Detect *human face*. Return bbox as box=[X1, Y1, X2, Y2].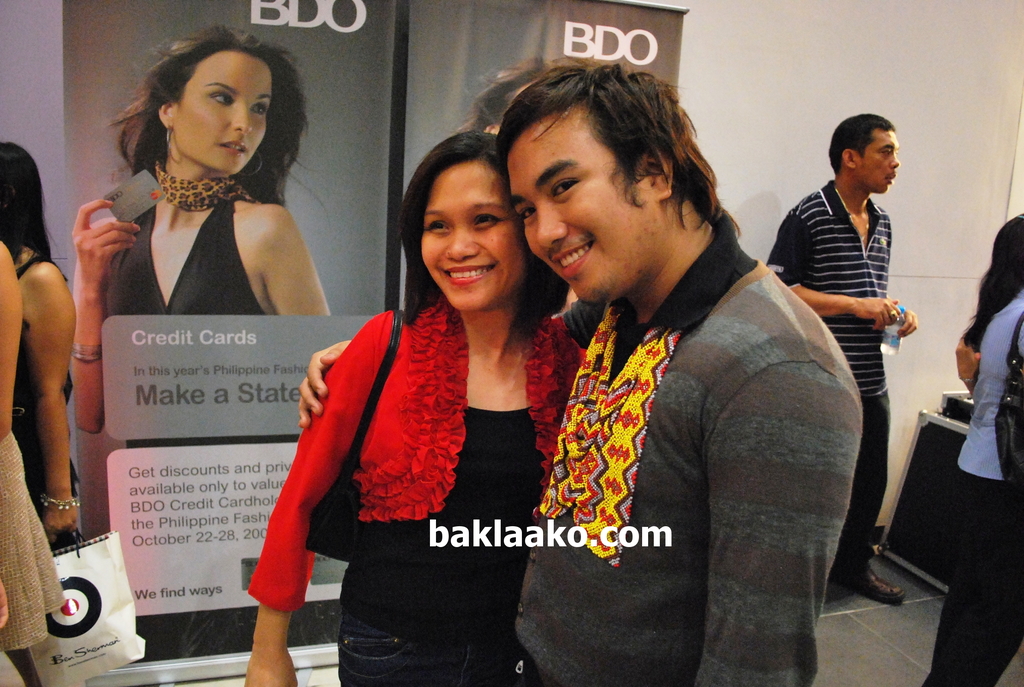
box=[860, 134, 903, 195].
